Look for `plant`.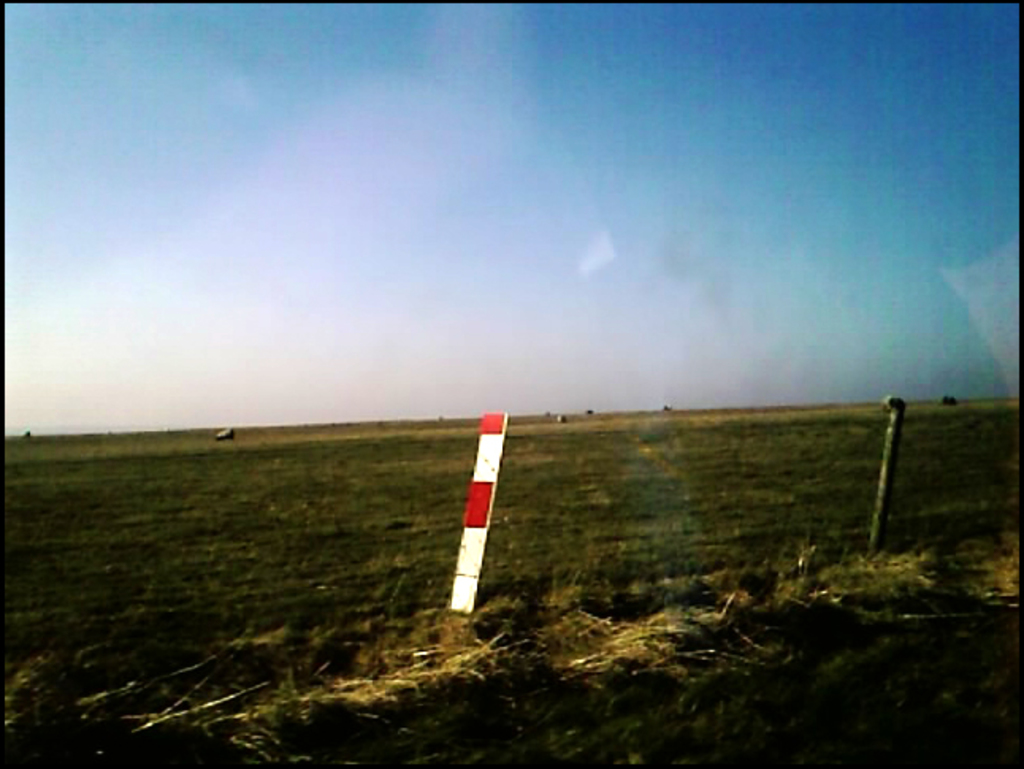
Found: x1=0, y1=392, x2=1022, y2=767.
